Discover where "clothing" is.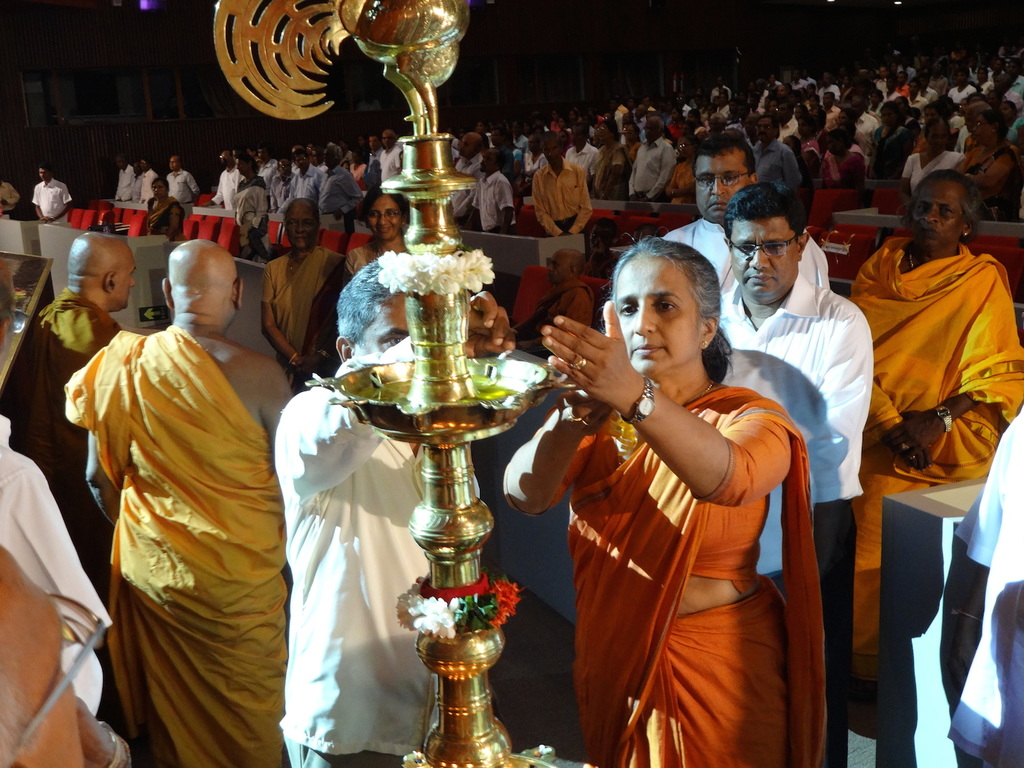
Discovered at 724, 275, 866, 767.
